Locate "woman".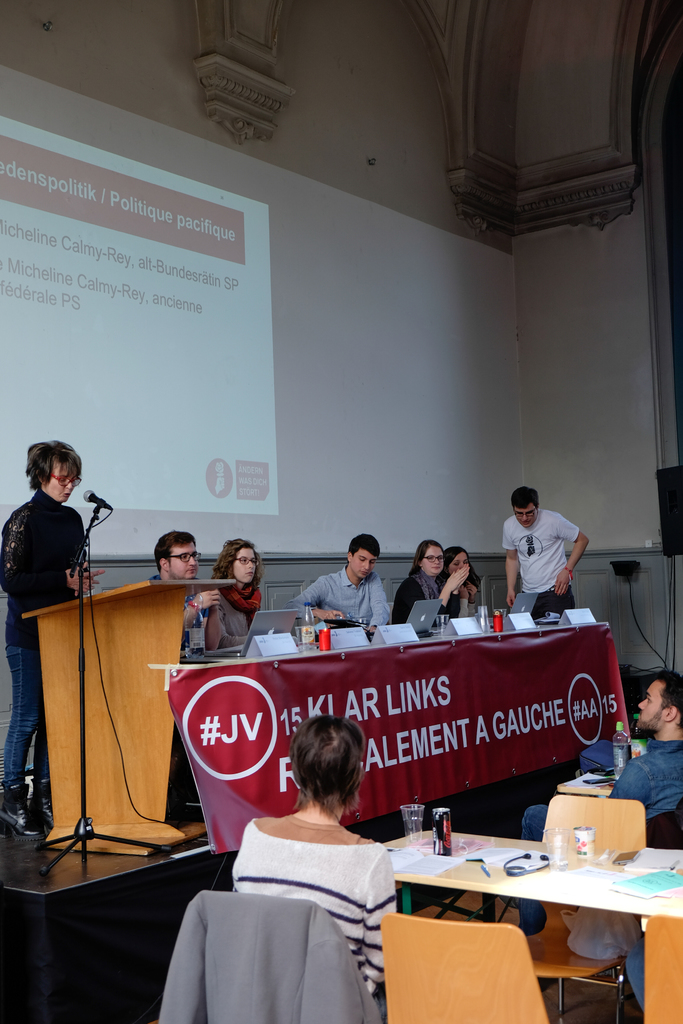
Bounding box: 230/716/402/1023.
